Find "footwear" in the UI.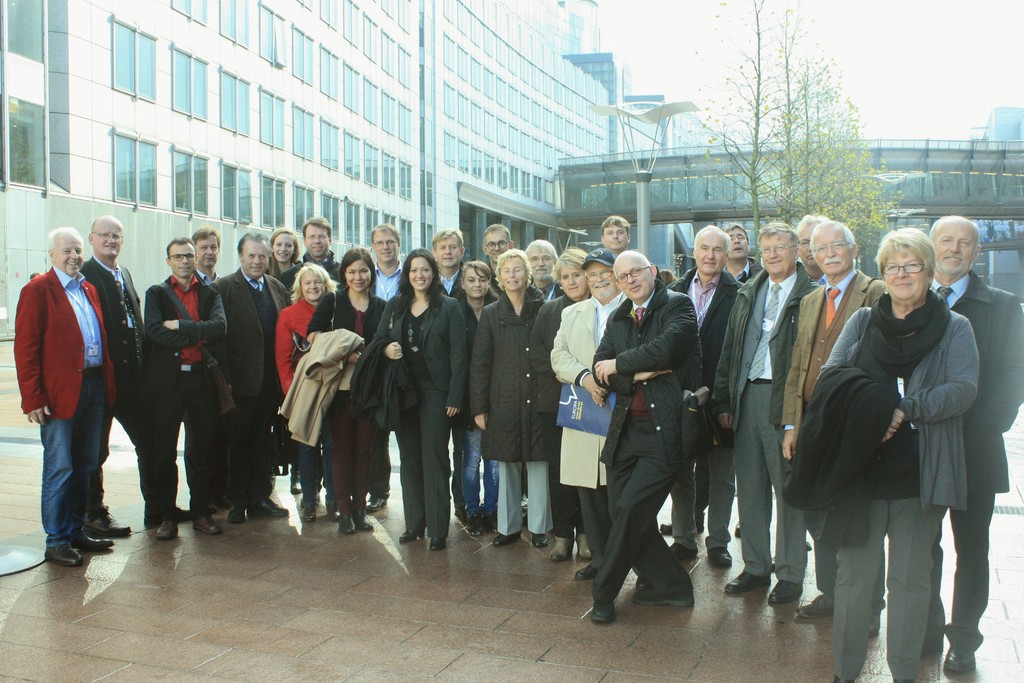
UI element at box(589, 595, 617, 629).
